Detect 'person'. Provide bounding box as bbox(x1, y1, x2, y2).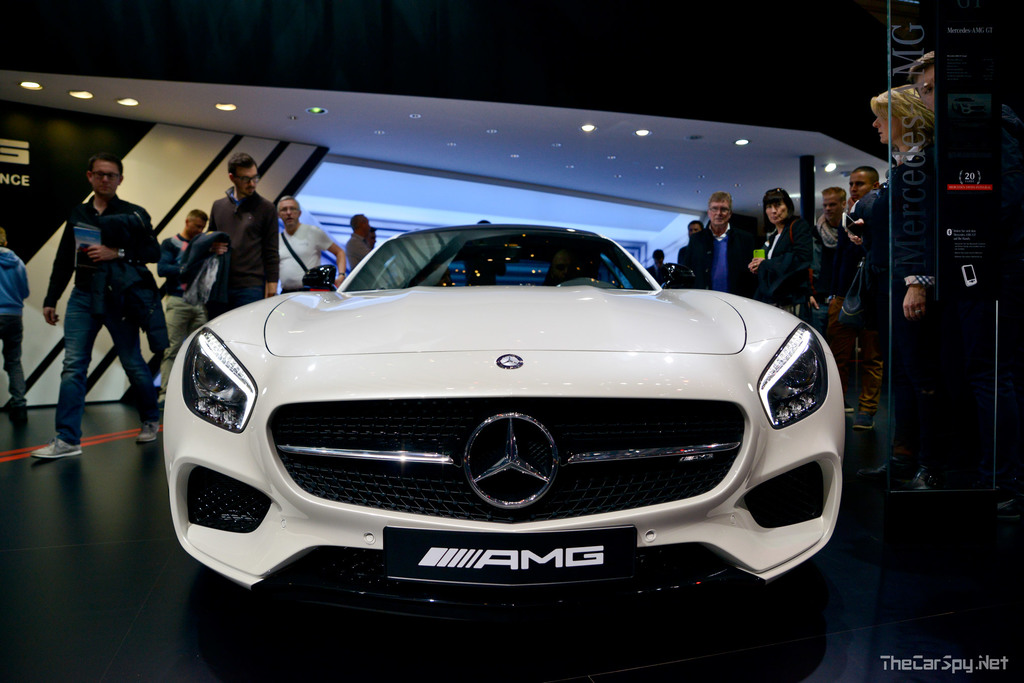
bbox(44, 149, 156, 472).
